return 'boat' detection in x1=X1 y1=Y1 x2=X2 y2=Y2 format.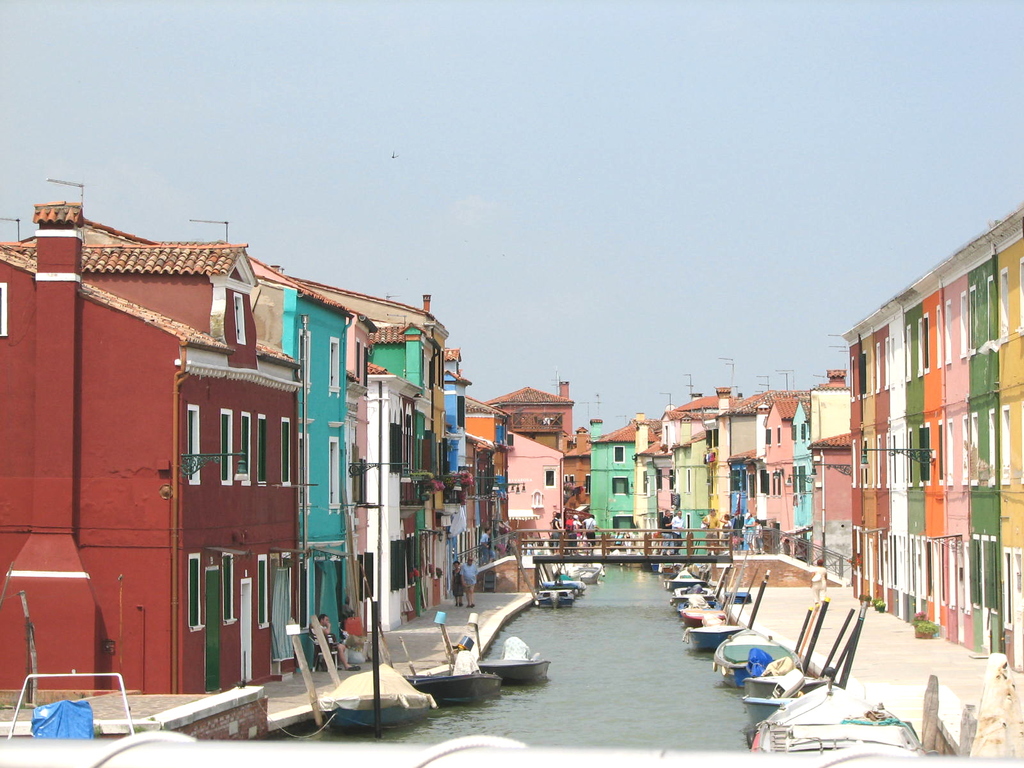
x1=474 y1=634 x2=550 y2=681.
